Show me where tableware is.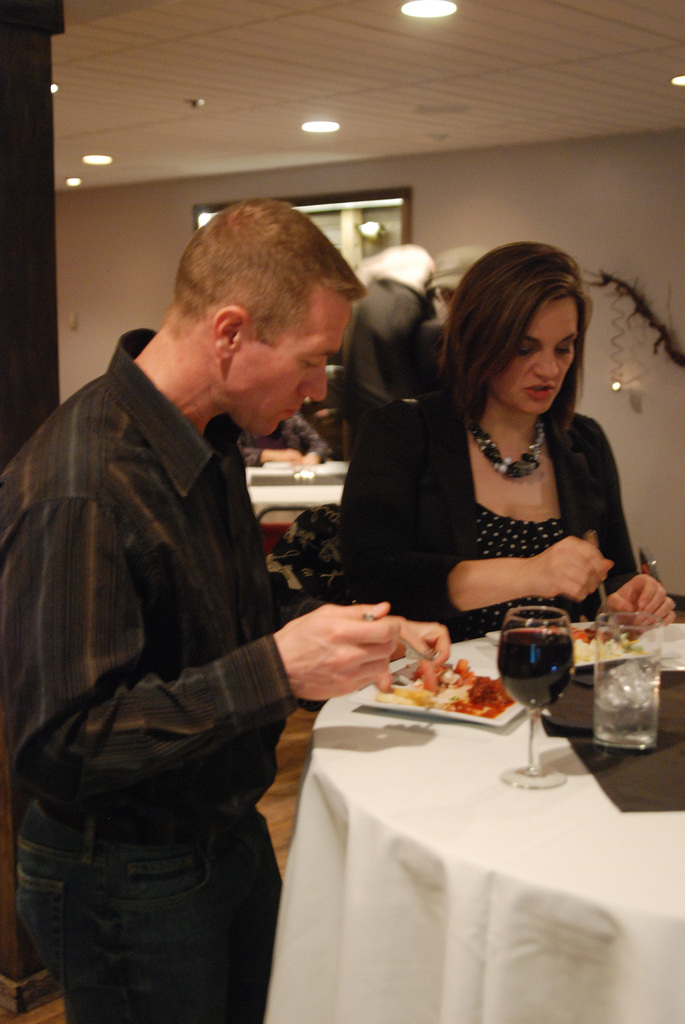
tableware is at locate(632, 619, 684, 673).
